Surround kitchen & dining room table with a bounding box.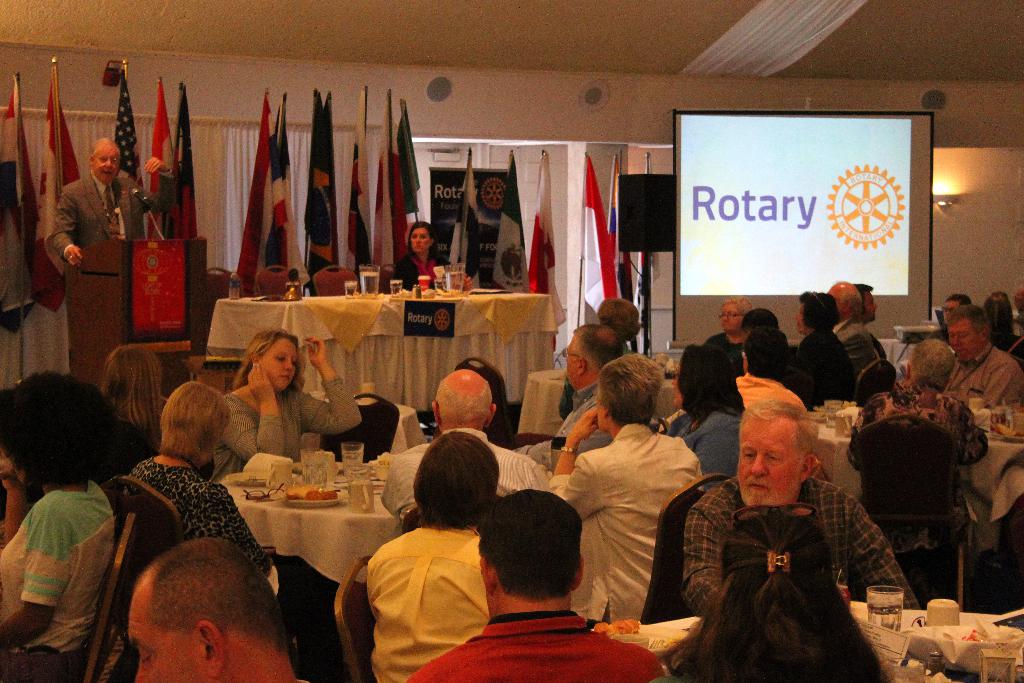
left=202, top=448, right=410, bottom=614.
